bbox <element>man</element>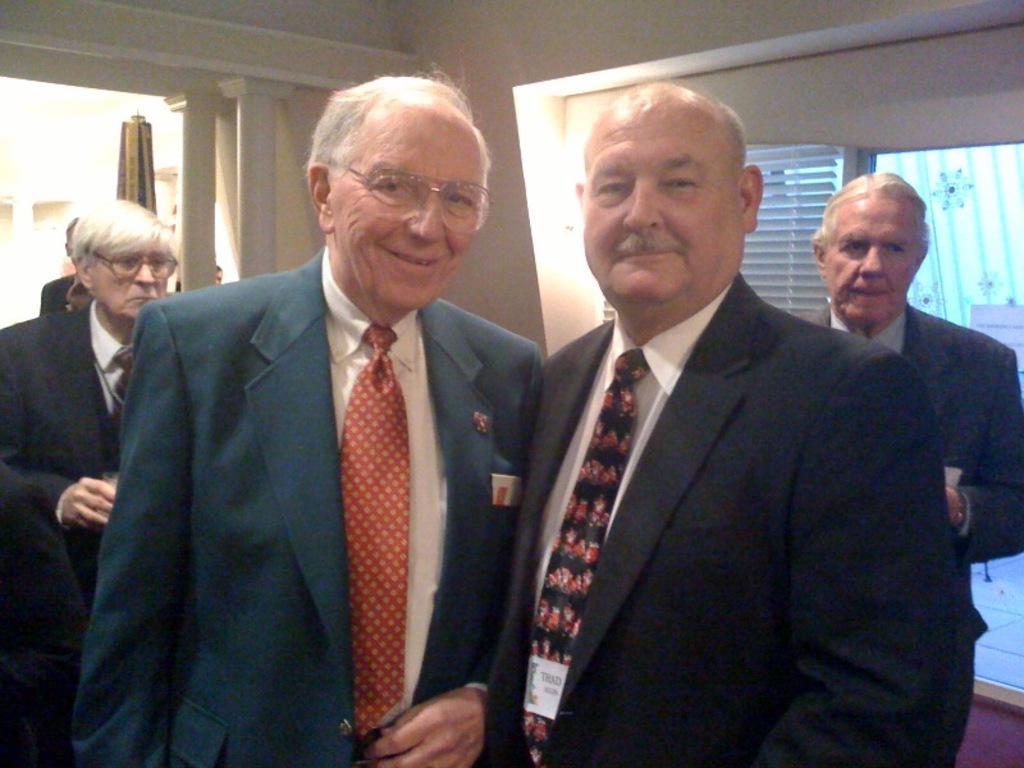
box(0, 198, 169, 767)
